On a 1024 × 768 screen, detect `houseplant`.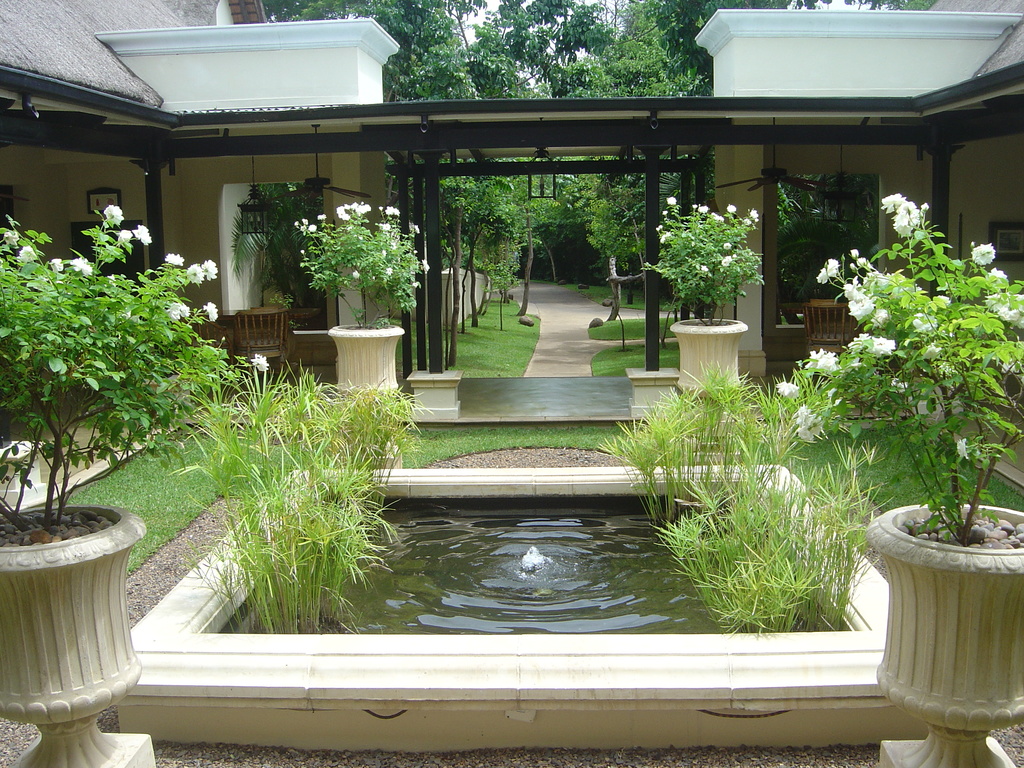
bbox=[634, 195, 767, 454].
